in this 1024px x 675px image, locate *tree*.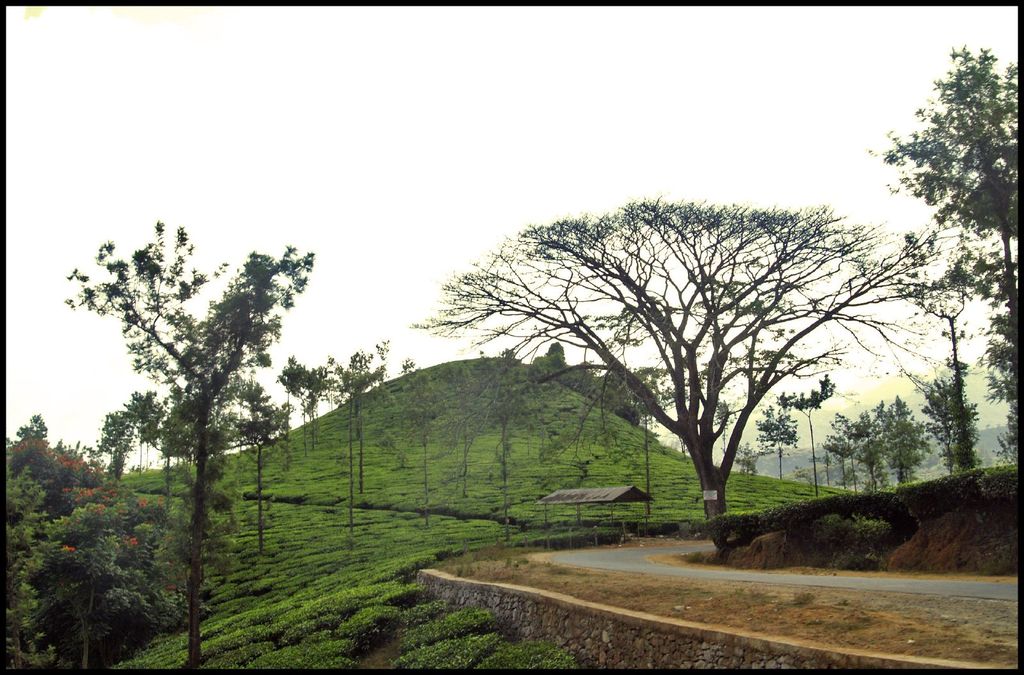
Bounding box: [x1=719, y1=397, x2=735, y2=449].
